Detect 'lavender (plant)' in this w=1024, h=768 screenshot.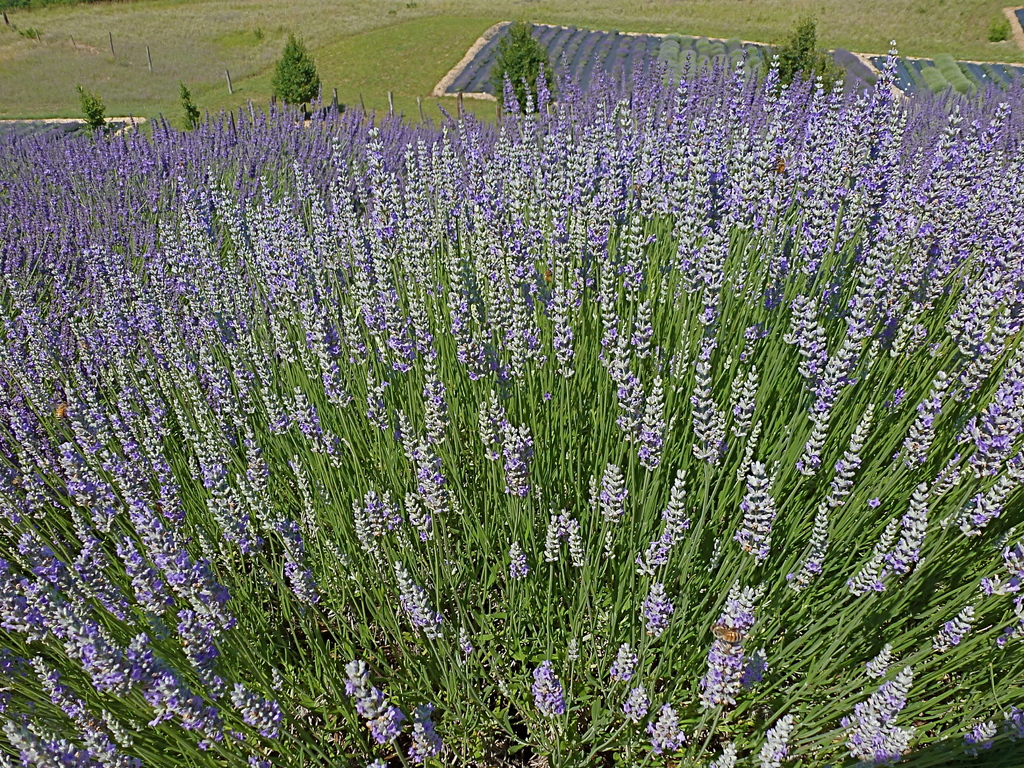
Detection: 537,655,565,712.
